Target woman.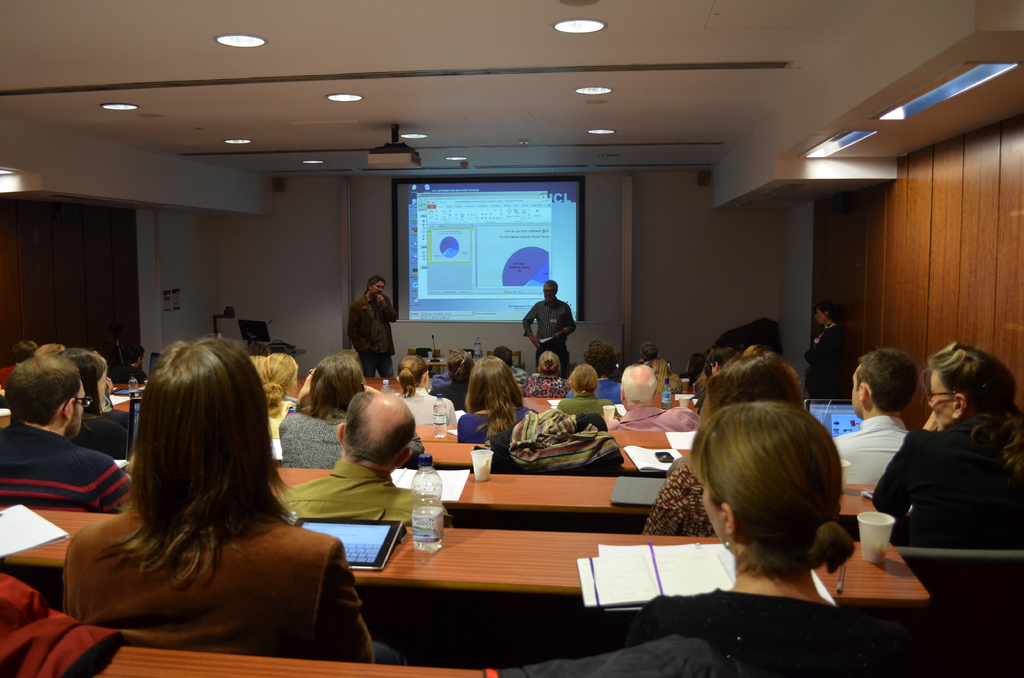
Target region: [x1=275, y1=355, x2=365, y2=481].
